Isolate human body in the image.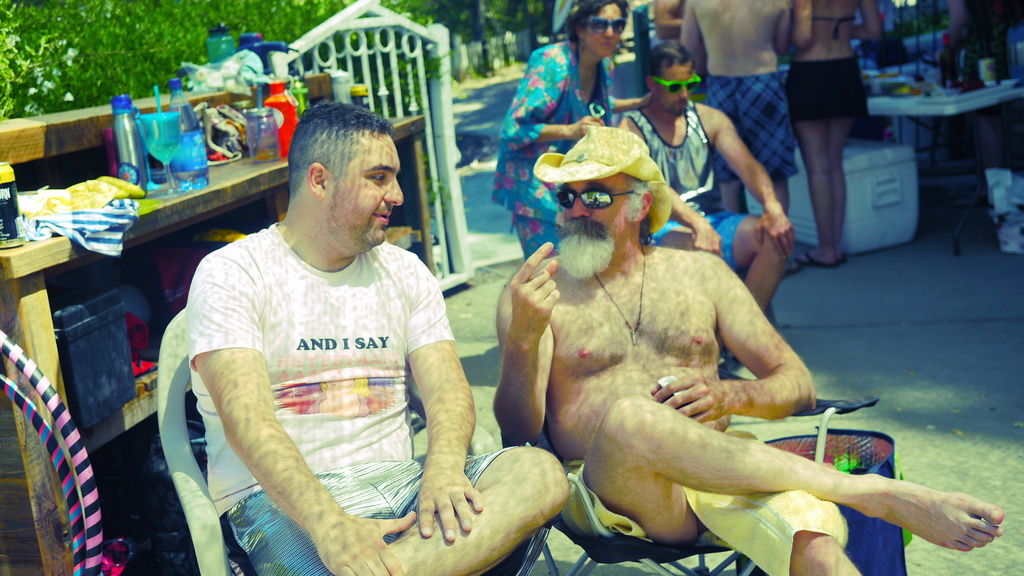
Isolated region: (491,226,1007,575).
